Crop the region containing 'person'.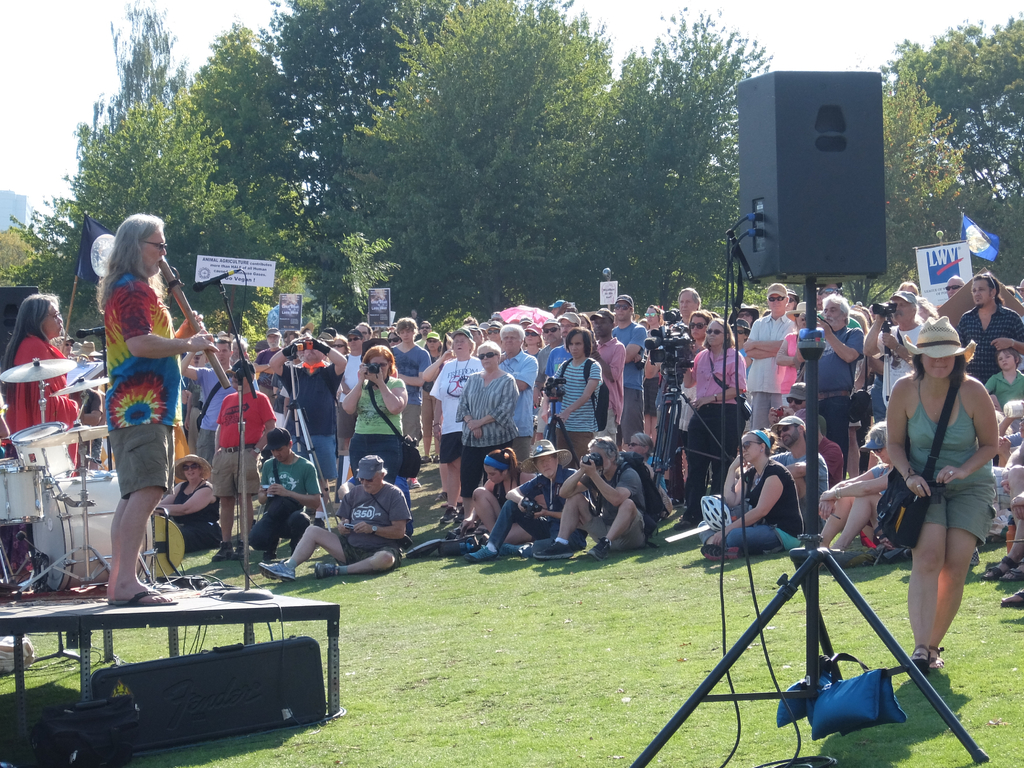
Crop region: <box>517,436,668,554</box>.
